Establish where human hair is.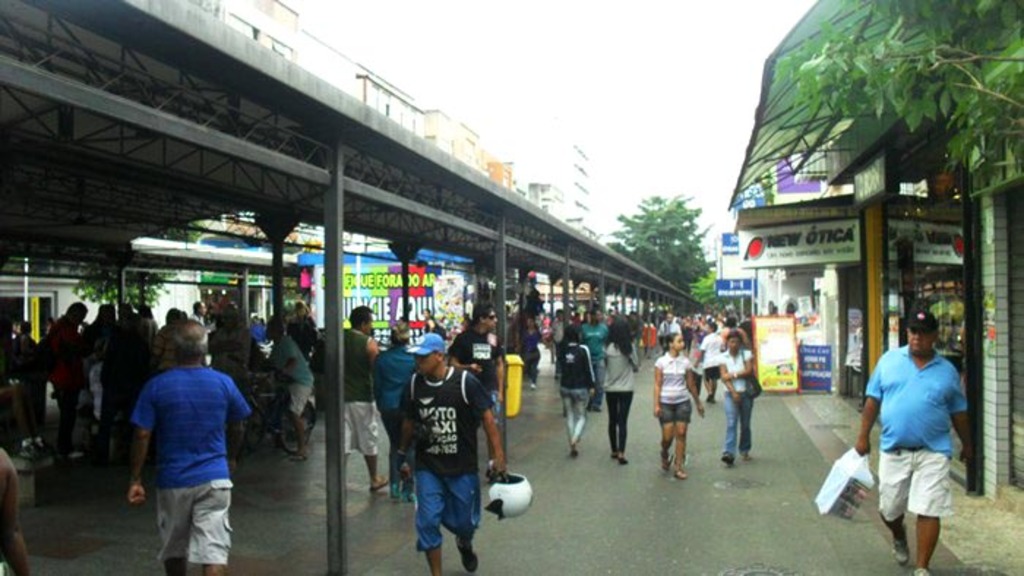
Established at 663 333 673 346.
